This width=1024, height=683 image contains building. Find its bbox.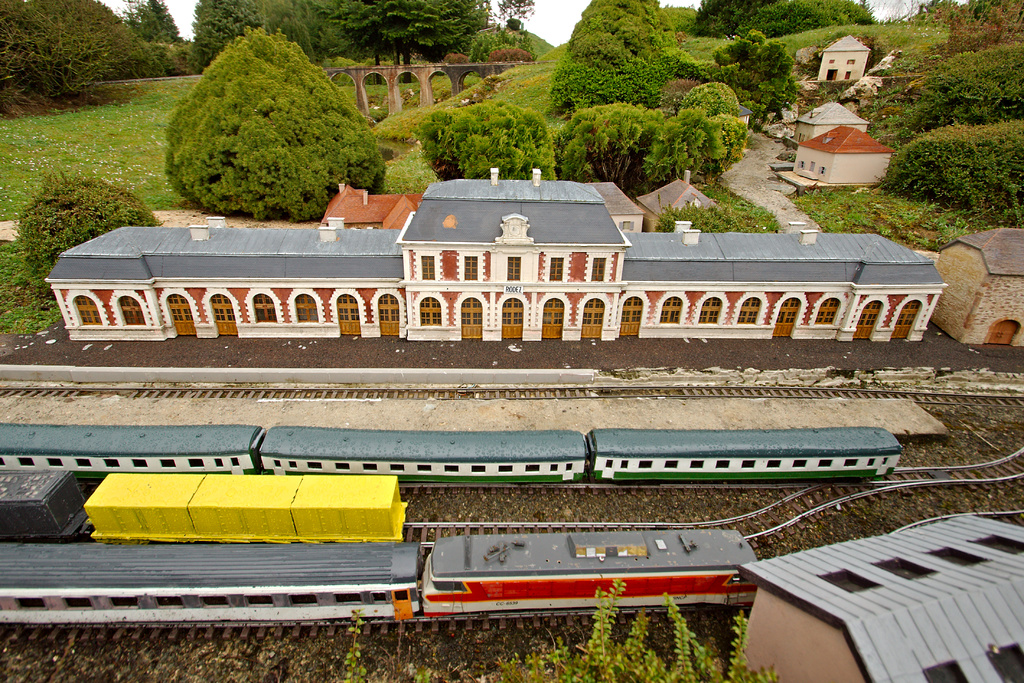
[left=935, top=226, right=1023, bottom=344].
